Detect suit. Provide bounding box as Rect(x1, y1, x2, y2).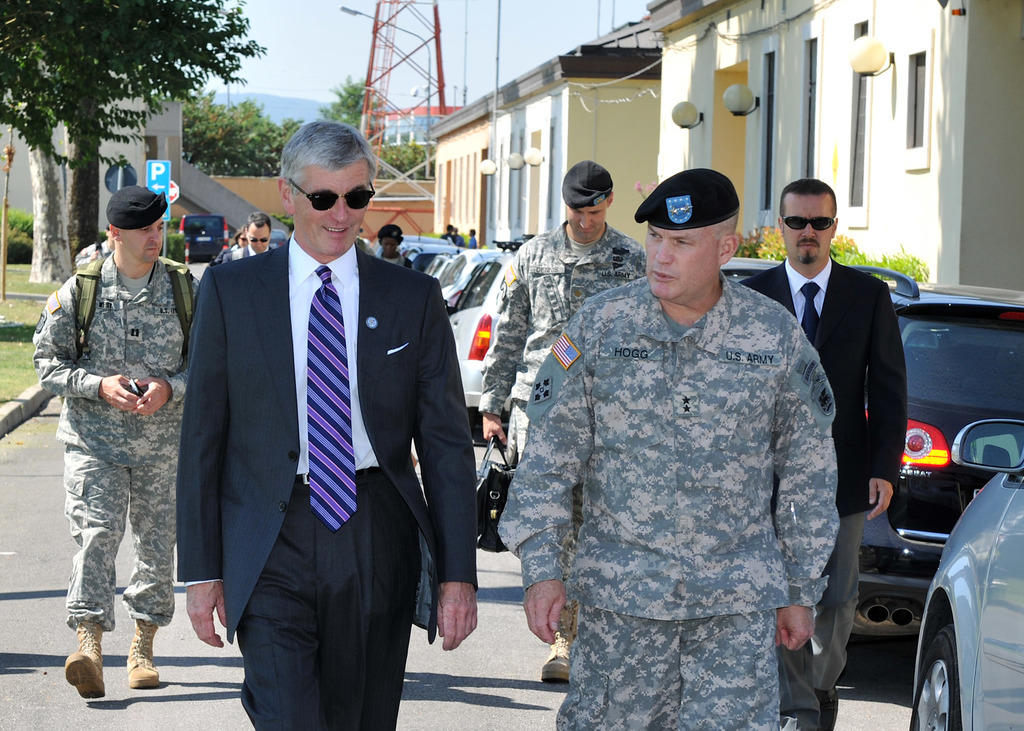
Rect(218, 246, 269, 260).
